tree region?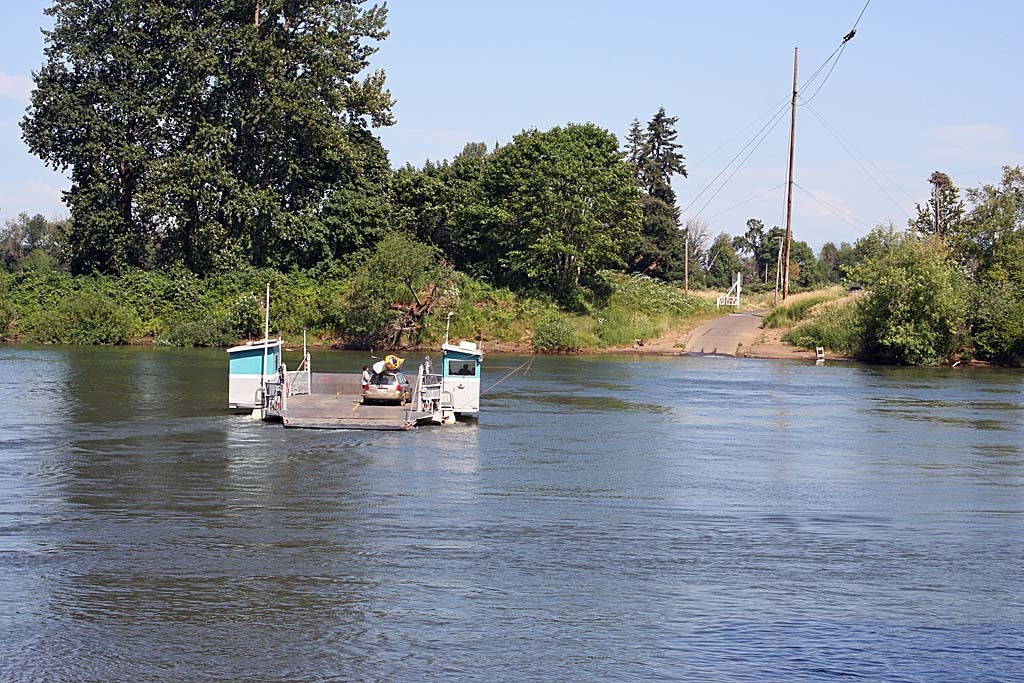
(684, 217, 716, 282)
